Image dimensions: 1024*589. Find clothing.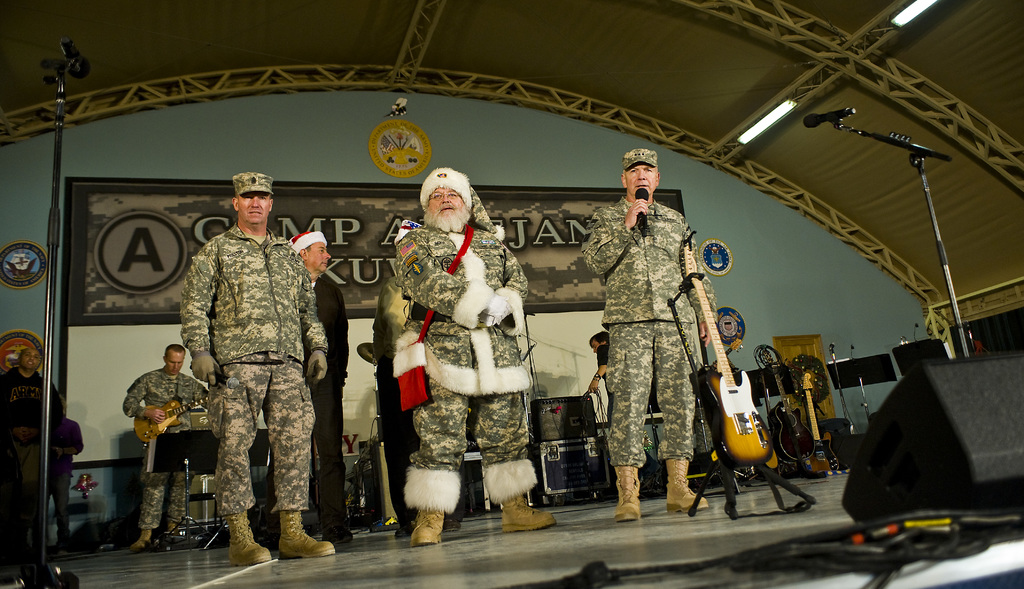
[598,344,658,472].
